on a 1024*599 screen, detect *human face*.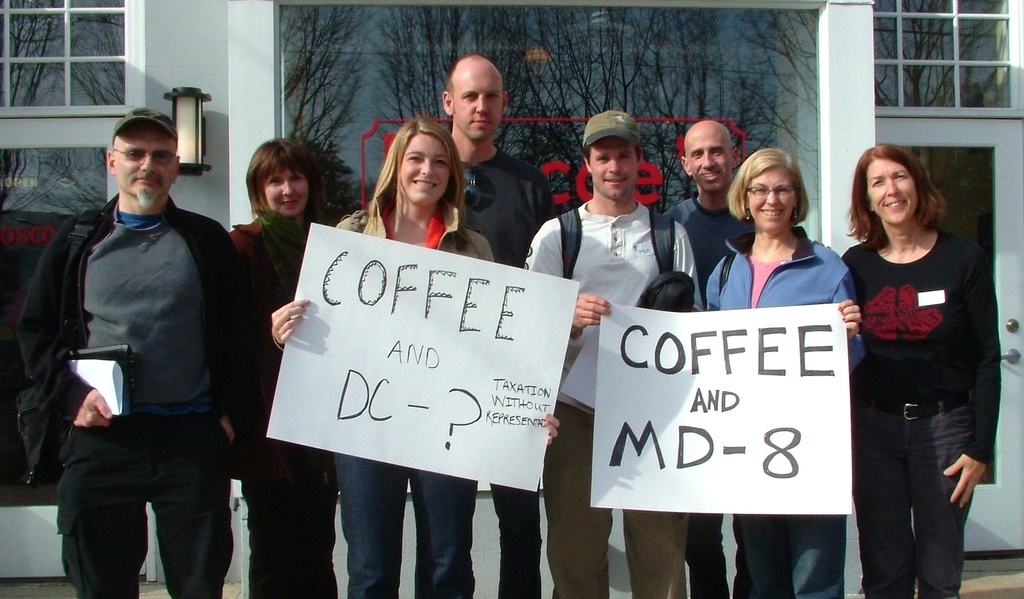
687/130/733/194.
